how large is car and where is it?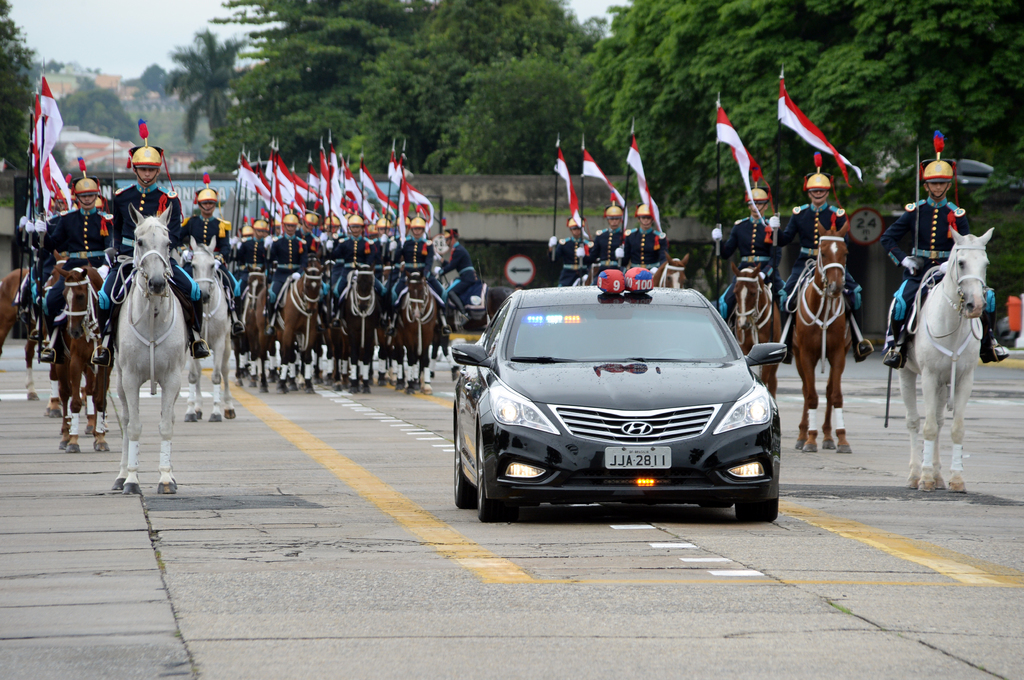
Bounding box: bbox=(442, 267, 794, 528).
